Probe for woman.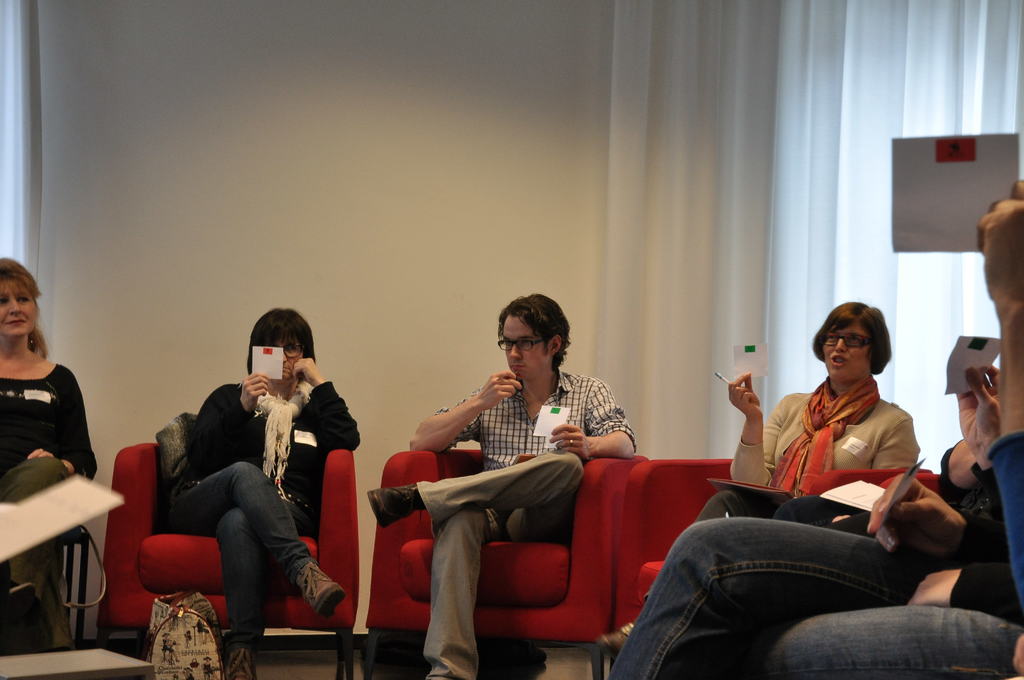
Probe result: left=585, top=290, right=920, bottom=658.
